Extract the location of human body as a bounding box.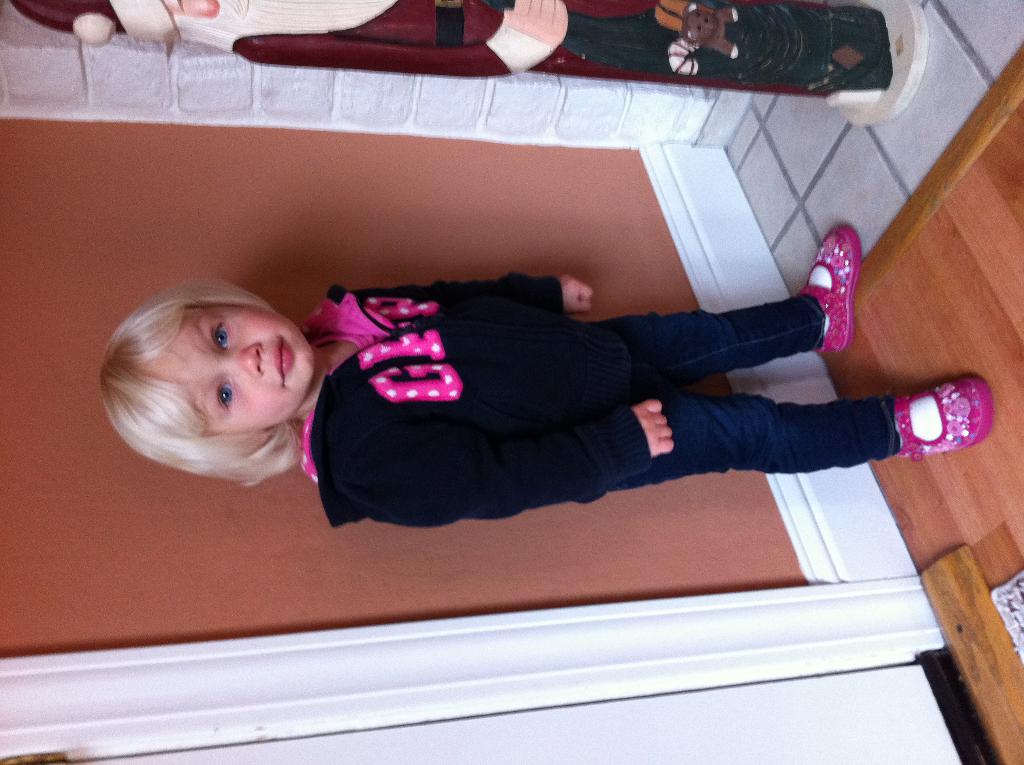
99,277,946,531.
